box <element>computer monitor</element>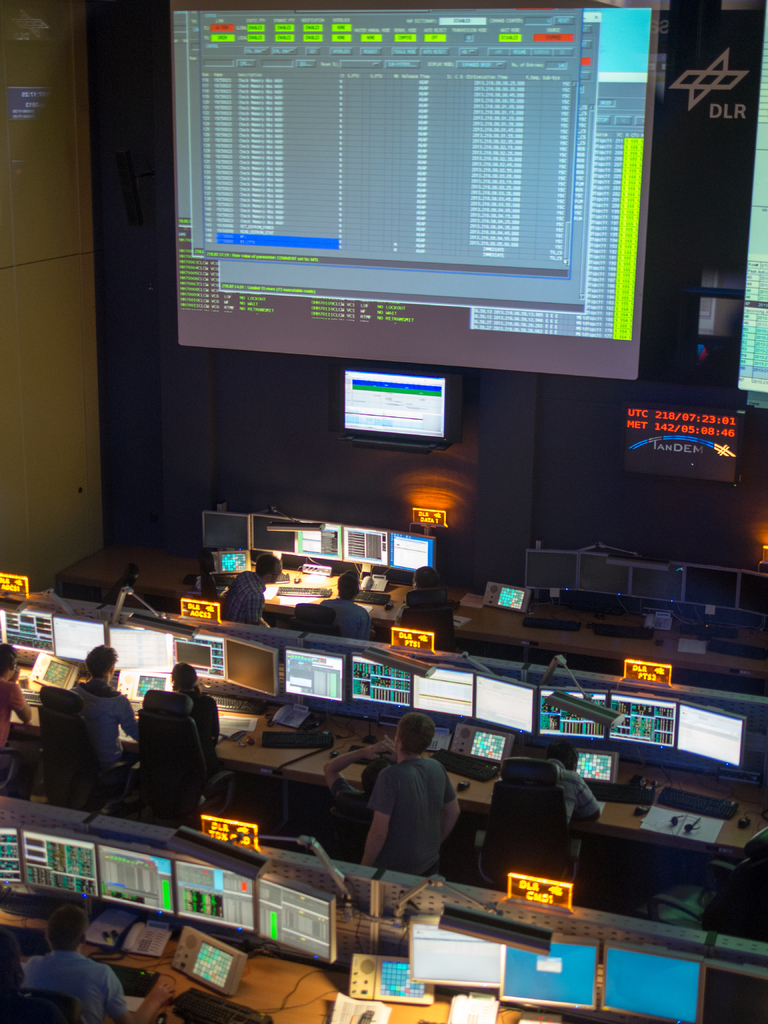
bbox(339, 524, 389, 582)
